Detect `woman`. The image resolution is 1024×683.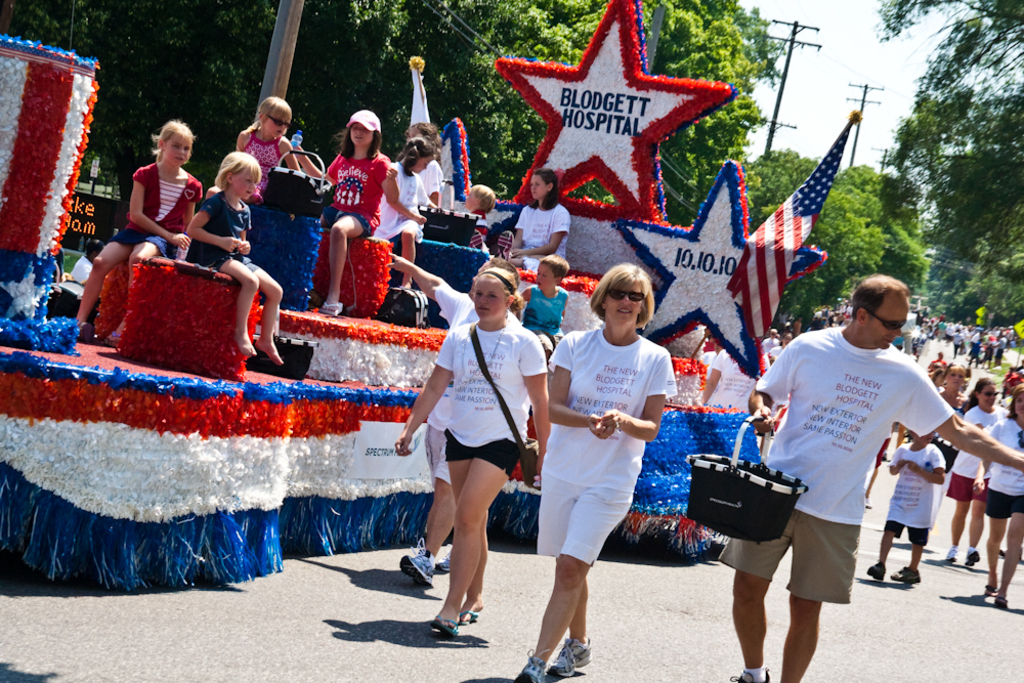
<bbox>931, 357, 966, 526</bbox>.
